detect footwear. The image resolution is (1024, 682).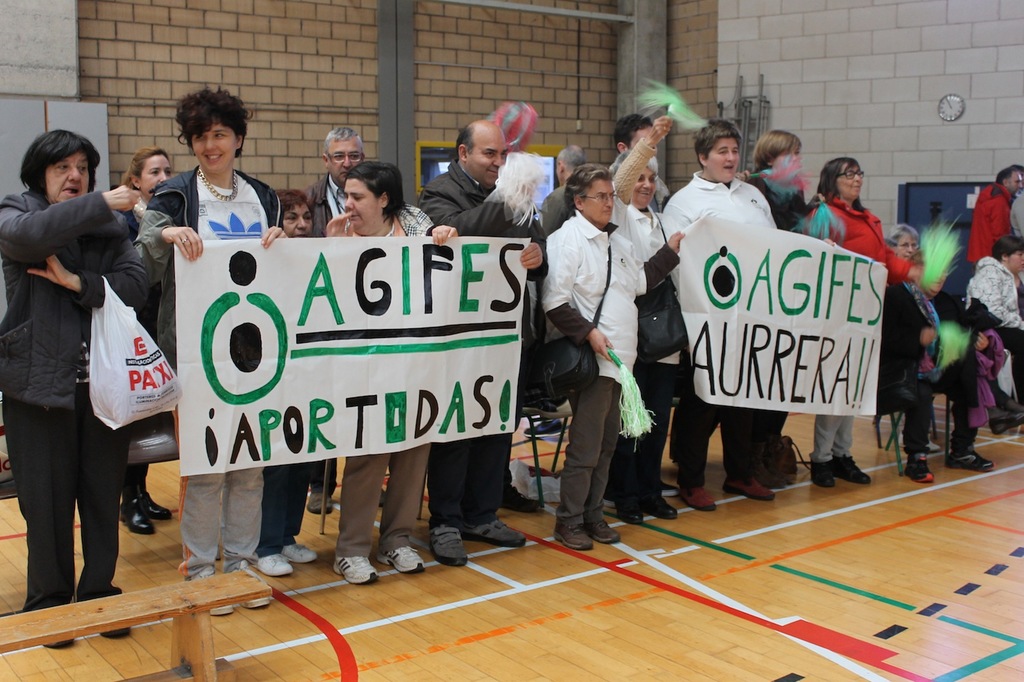
Rect(500, 487, 546, 512).
